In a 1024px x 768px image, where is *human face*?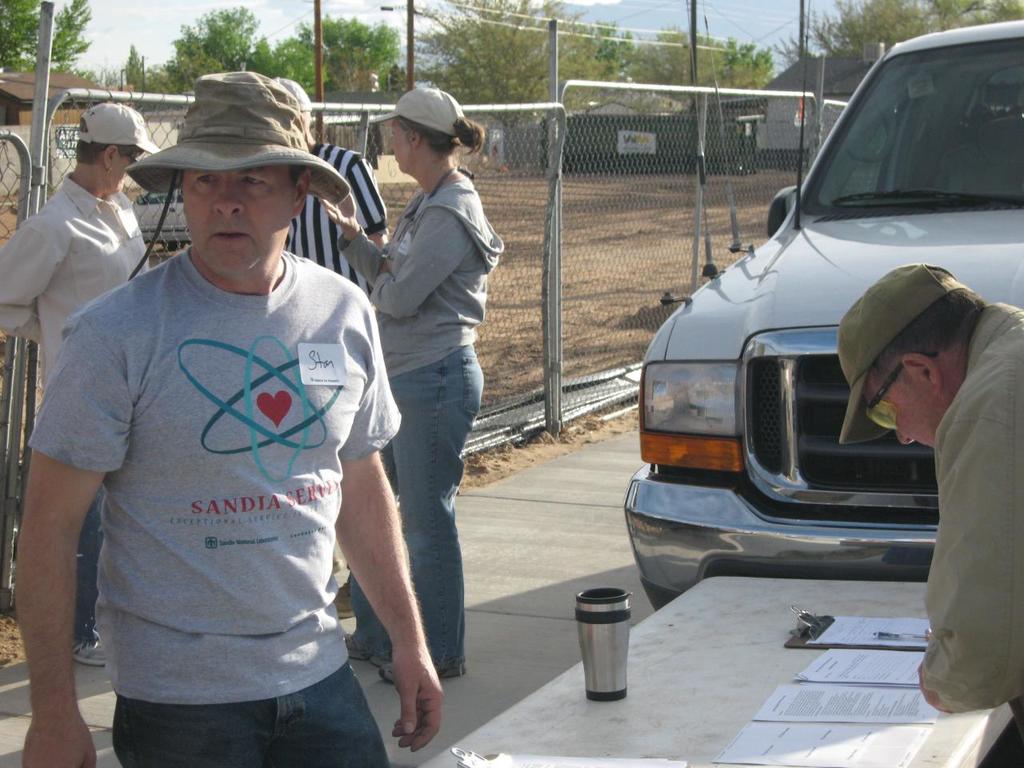
<box>182,170,295,277</box>.
